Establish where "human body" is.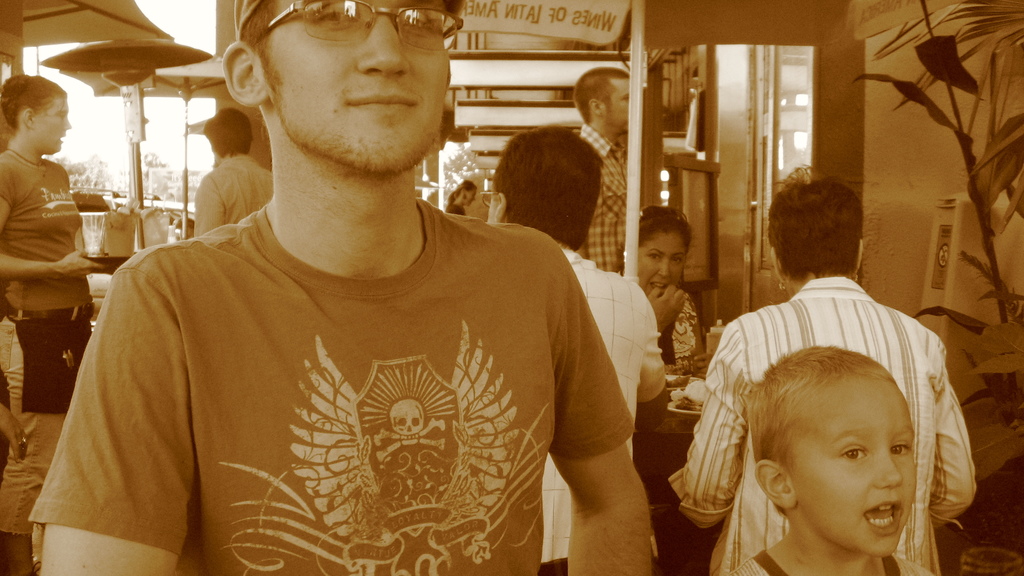
Established at crop(0, 68, 97, 354).
